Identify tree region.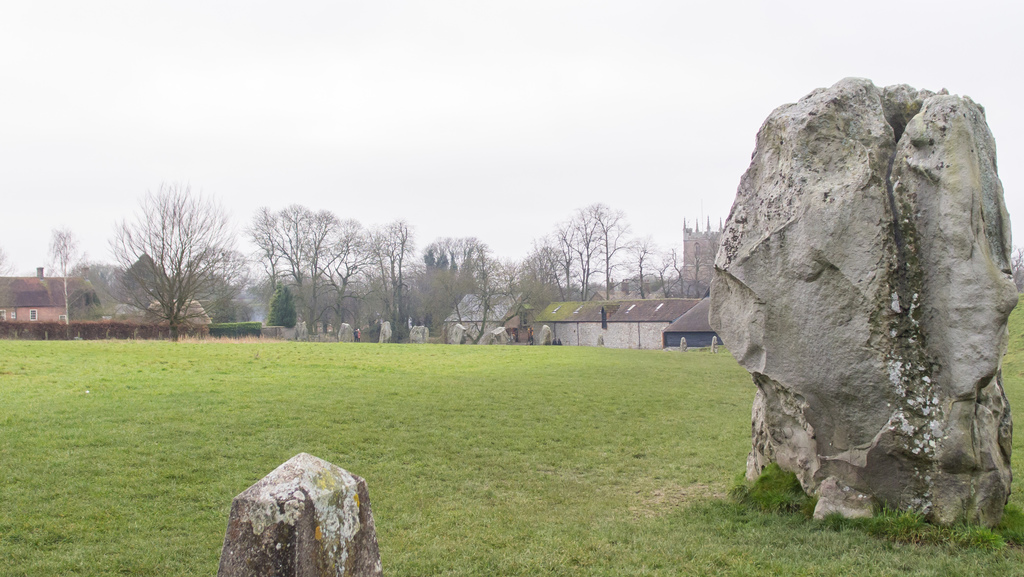
Region: x1=47, y1=223, x2=88, y2=341.
